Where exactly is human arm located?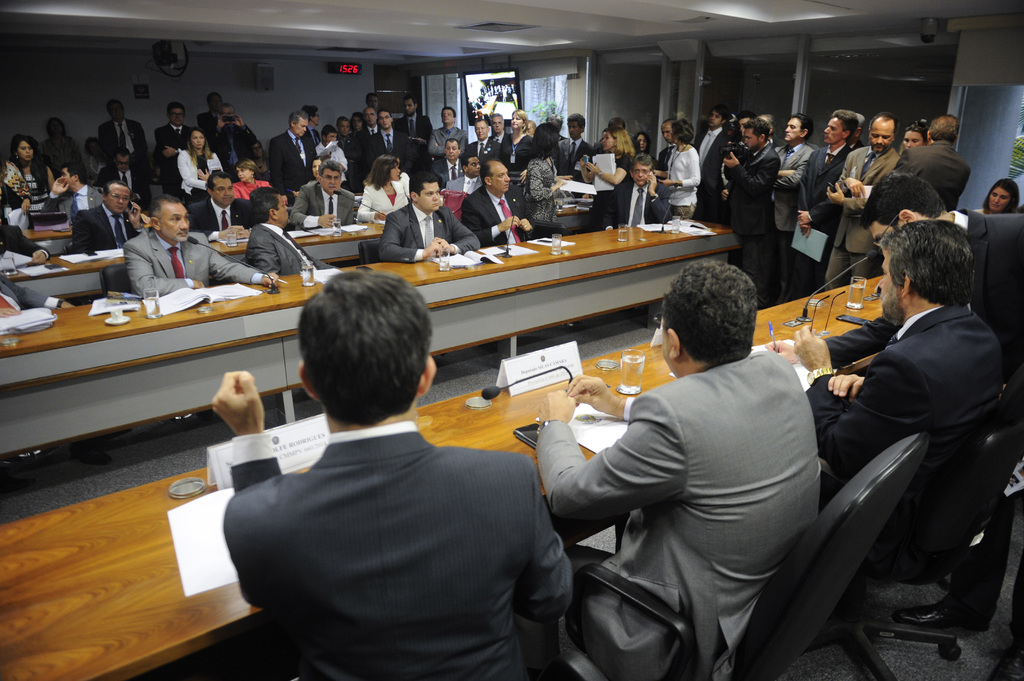
Its bounding box is (824,369,866,403).
